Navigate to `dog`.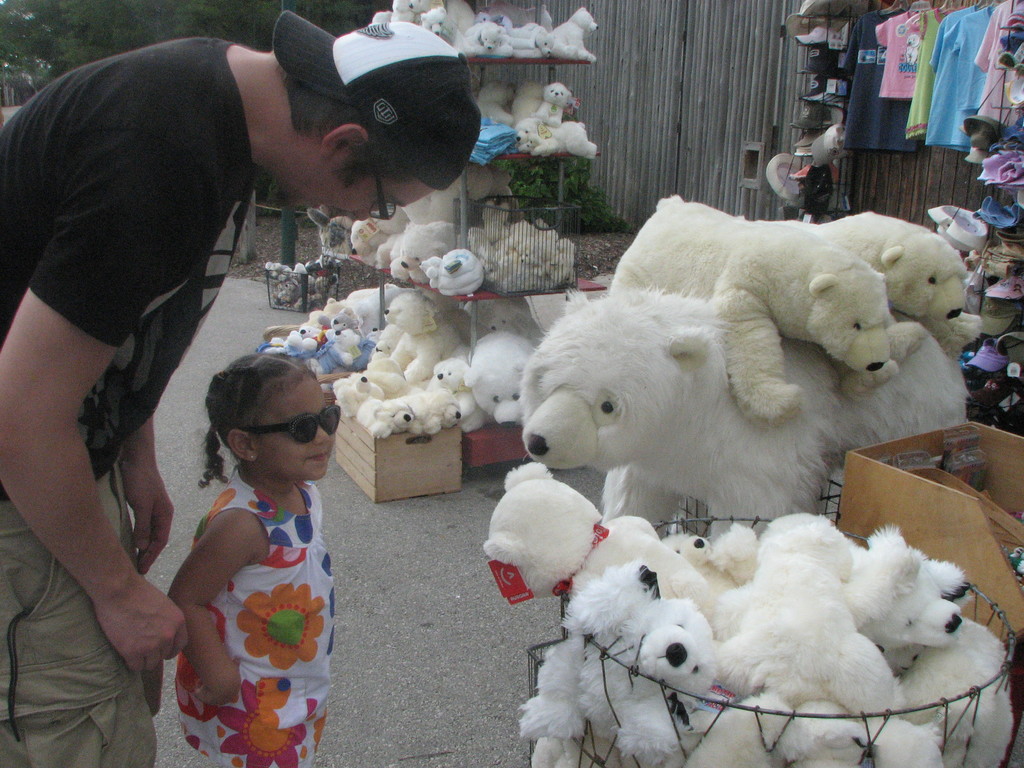
Navigation target: 604/190/902/428.
